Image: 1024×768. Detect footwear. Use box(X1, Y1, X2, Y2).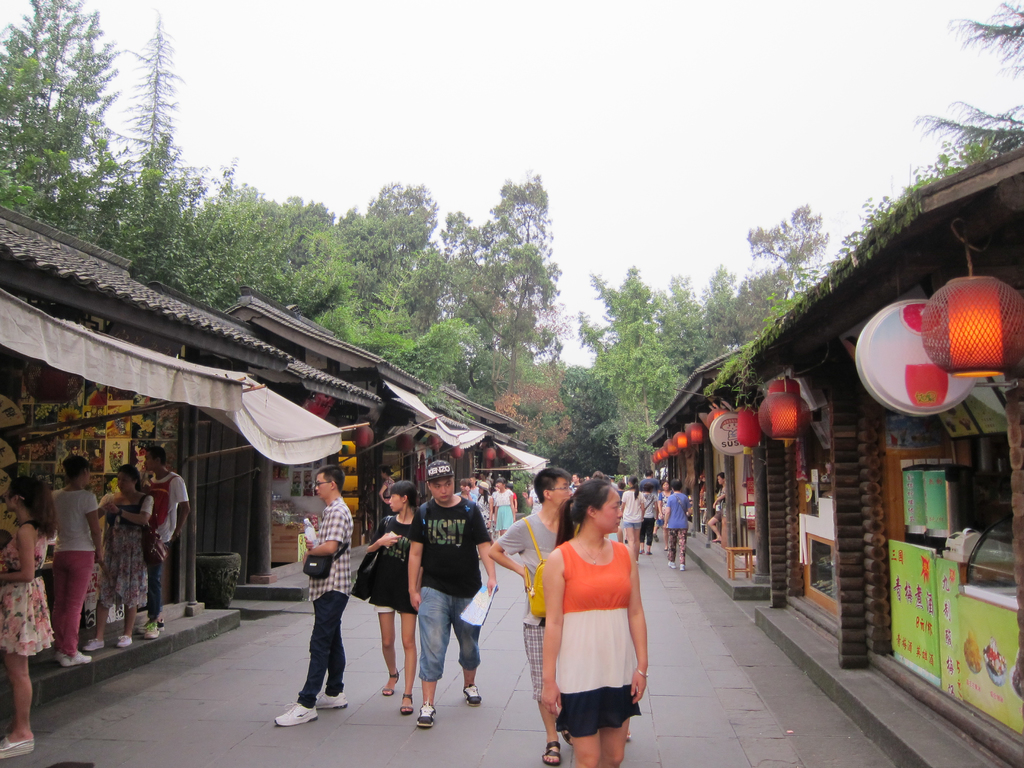
box(400, 693, 417, 715).
